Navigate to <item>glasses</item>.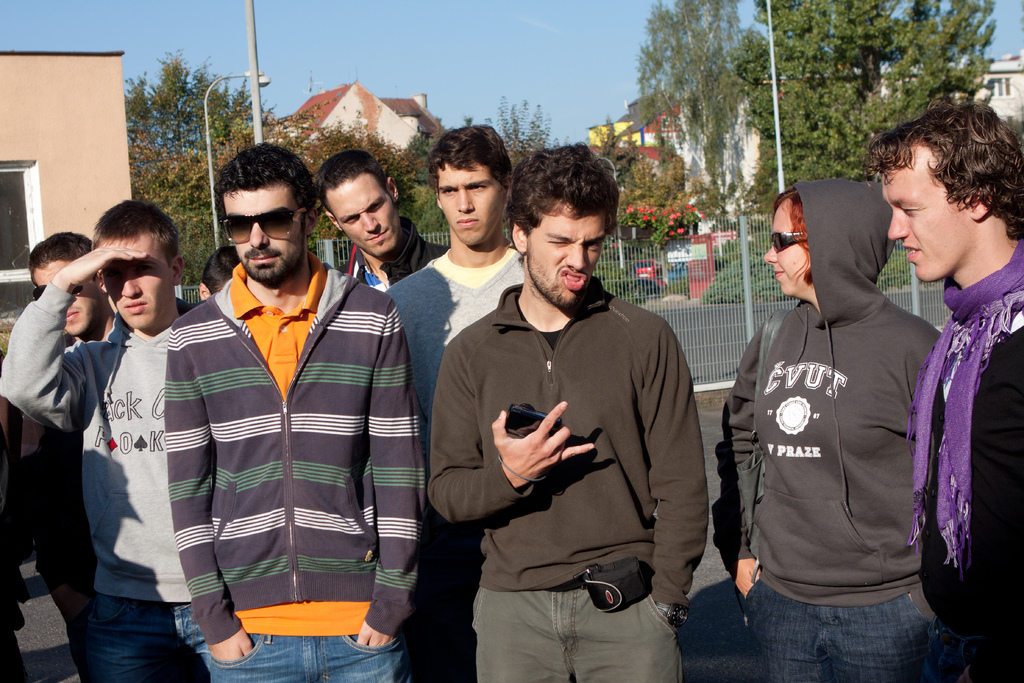
Navigation target: {"left": 34, "top": 279, "right": 109, "bottom": 294}.
